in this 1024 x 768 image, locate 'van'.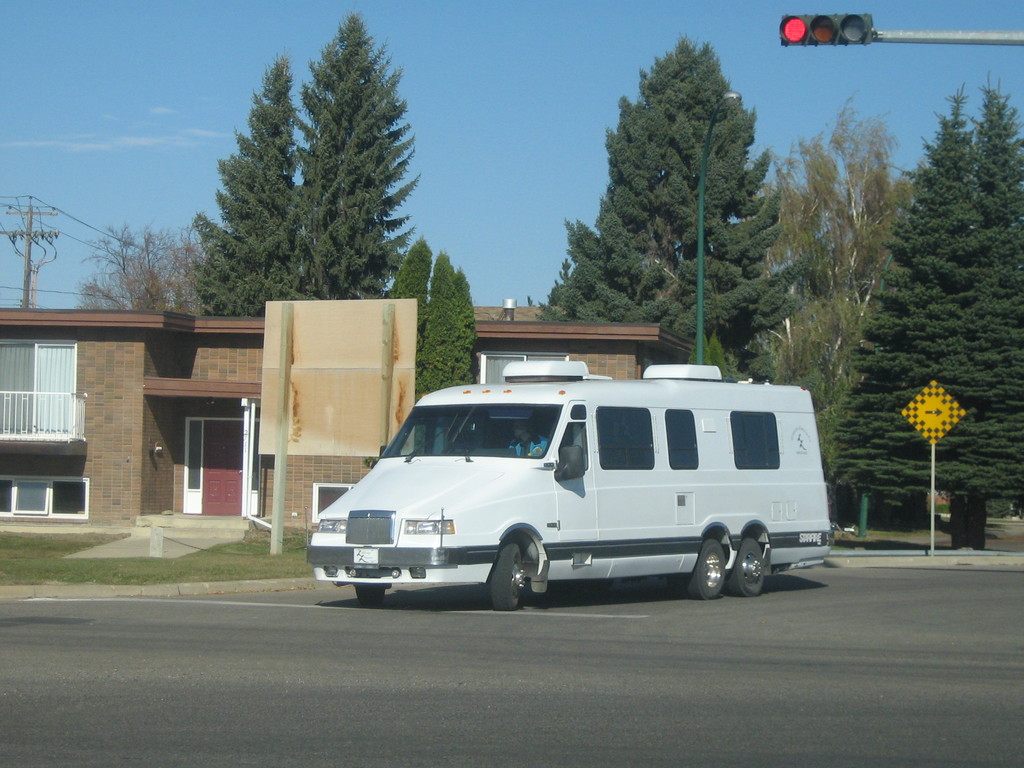
Bounding box: rect(301, 358, 835, 611).
